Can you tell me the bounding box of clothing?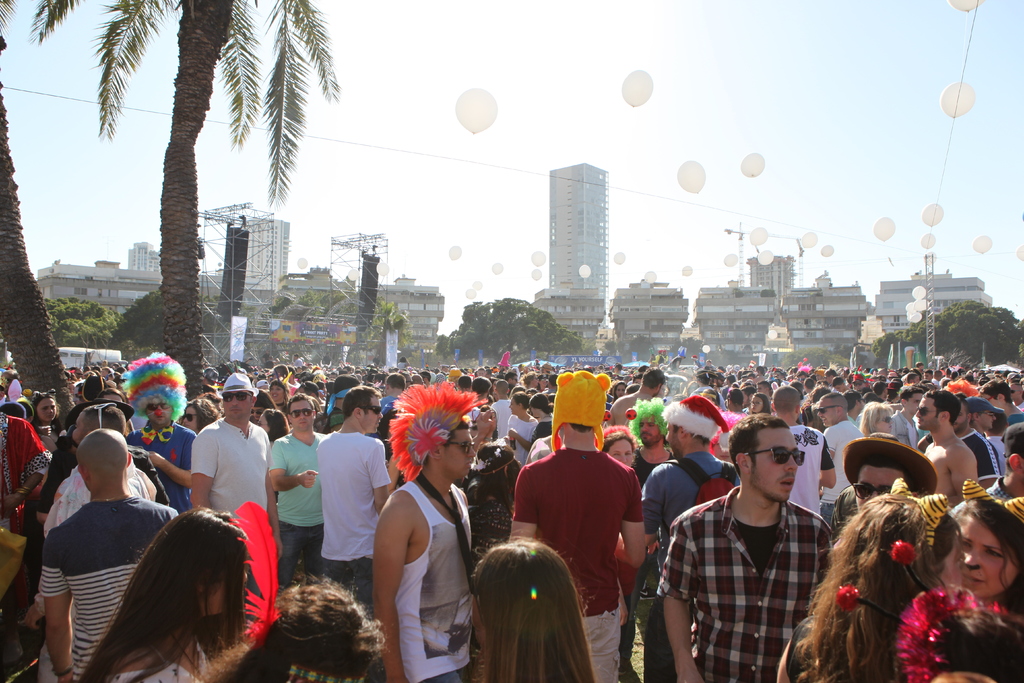
[x1=277, y1=525, x2=324, y2=591].
